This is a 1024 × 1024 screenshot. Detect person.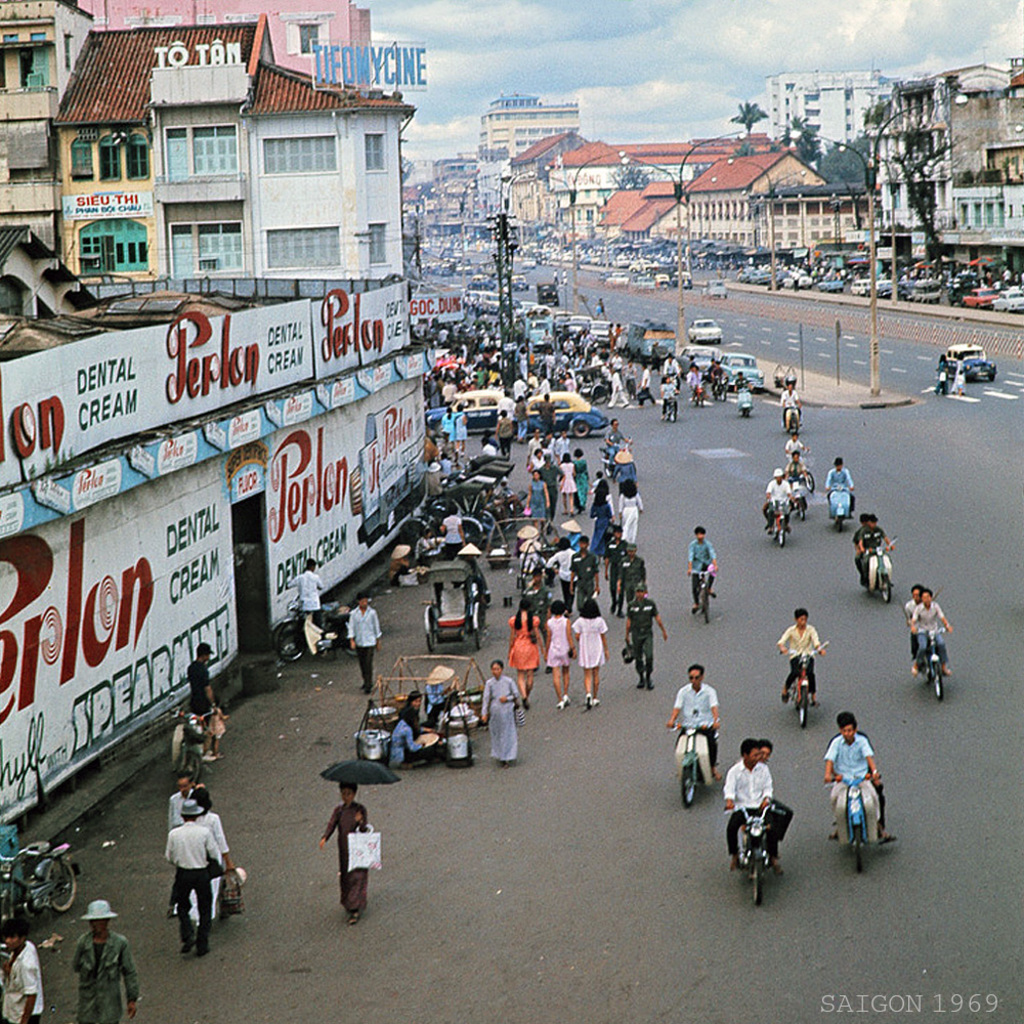
Rect(285, 556, 326, 628).
